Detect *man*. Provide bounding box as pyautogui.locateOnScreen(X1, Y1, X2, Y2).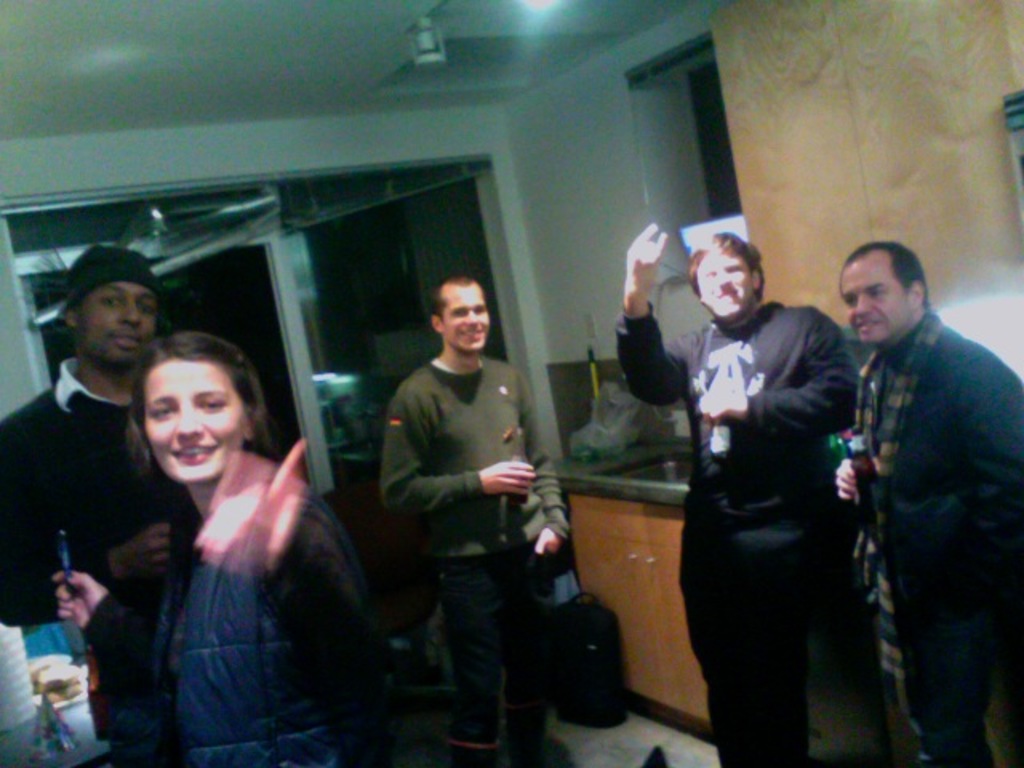
pyautogui.locateOnScreen(373, 267, 573, 766).
